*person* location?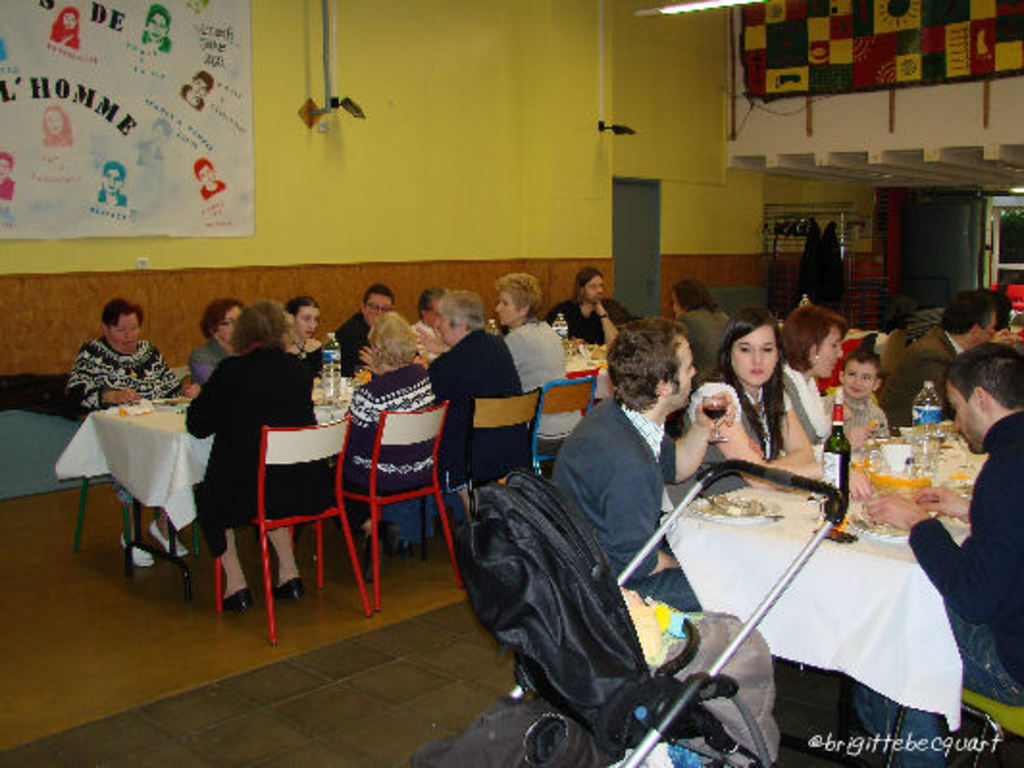
Rect(566, 266, 633, 356)
